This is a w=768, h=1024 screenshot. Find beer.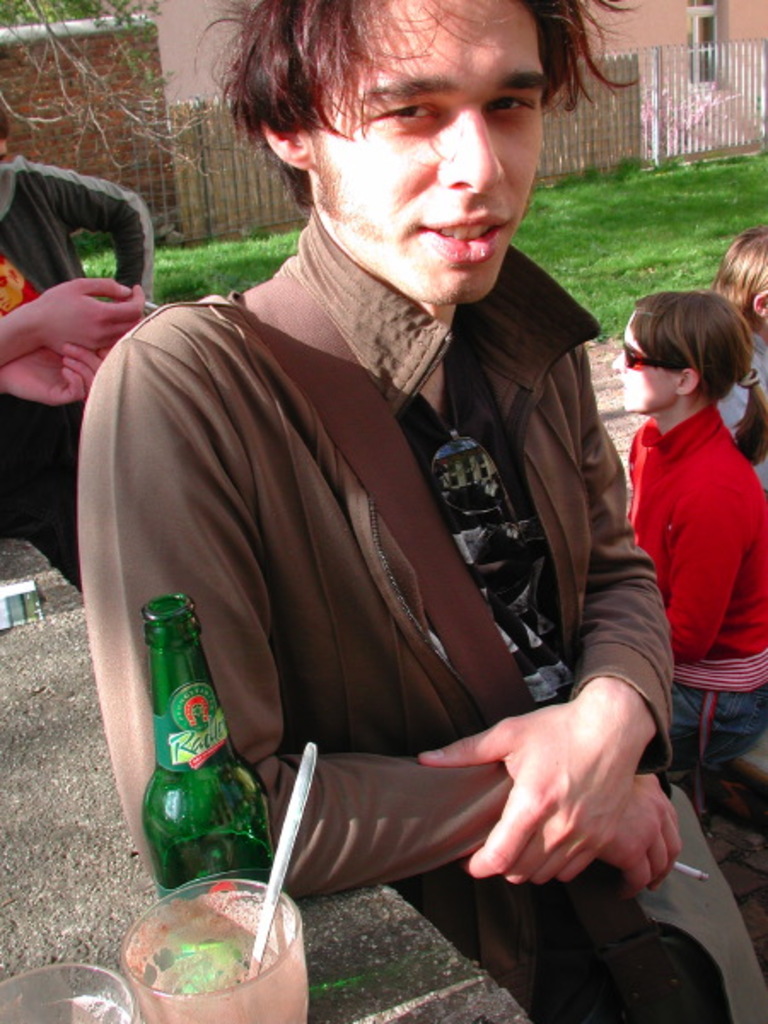
Bounding box: 147:591:292:896.
